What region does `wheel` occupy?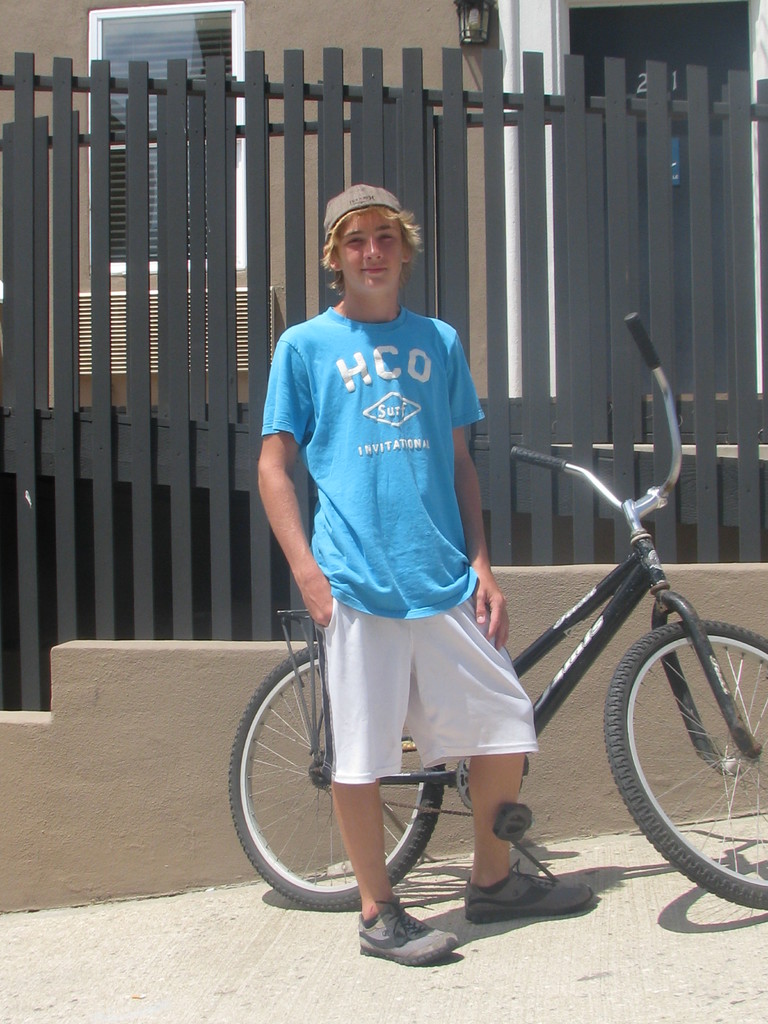
{"x1": 602, "y1": 614, "x2": 767, "y2": 910}.
